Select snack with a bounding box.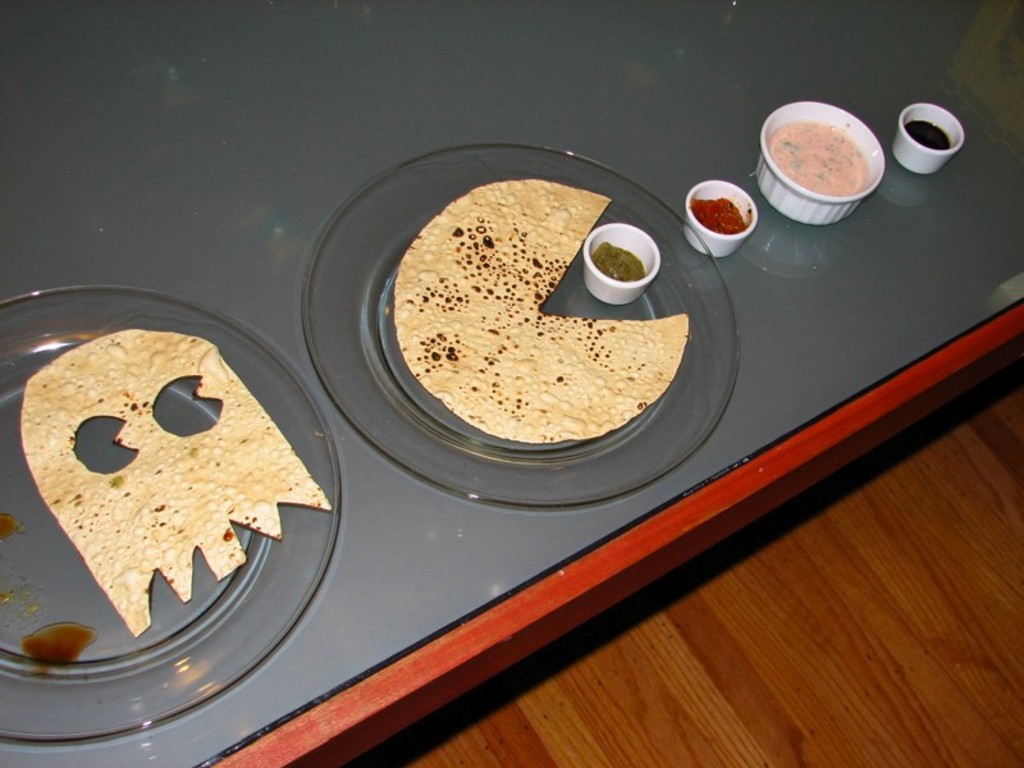
<box>388,173,692,444</box>.
